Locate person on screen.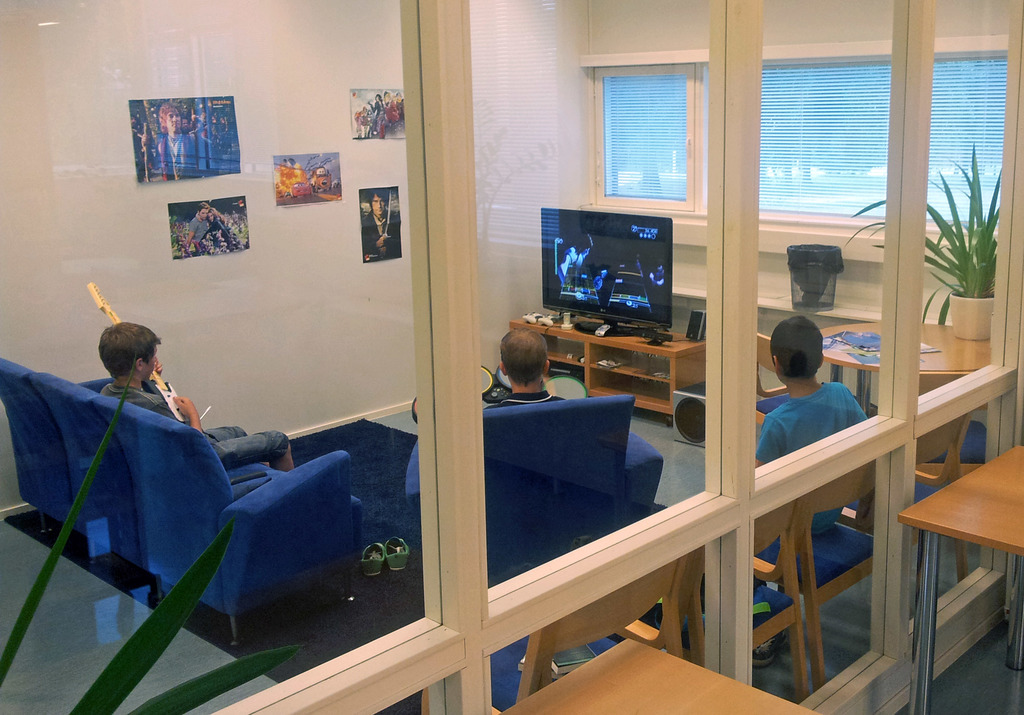
On screen at rect(89, 316, 300, 476).
